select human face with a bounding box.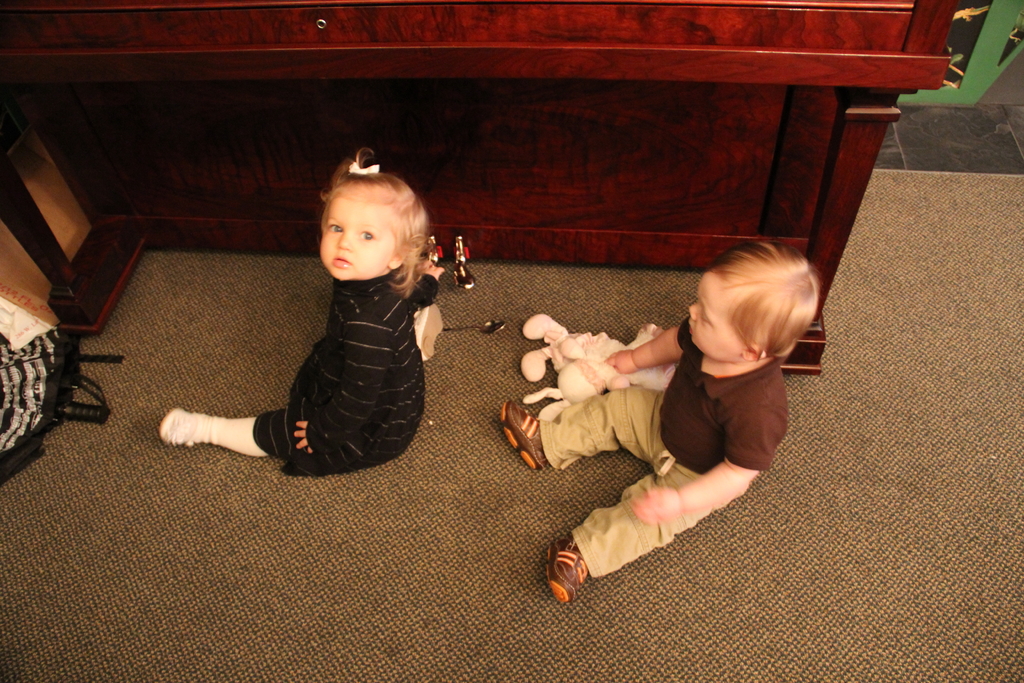
318 193 397 283.
